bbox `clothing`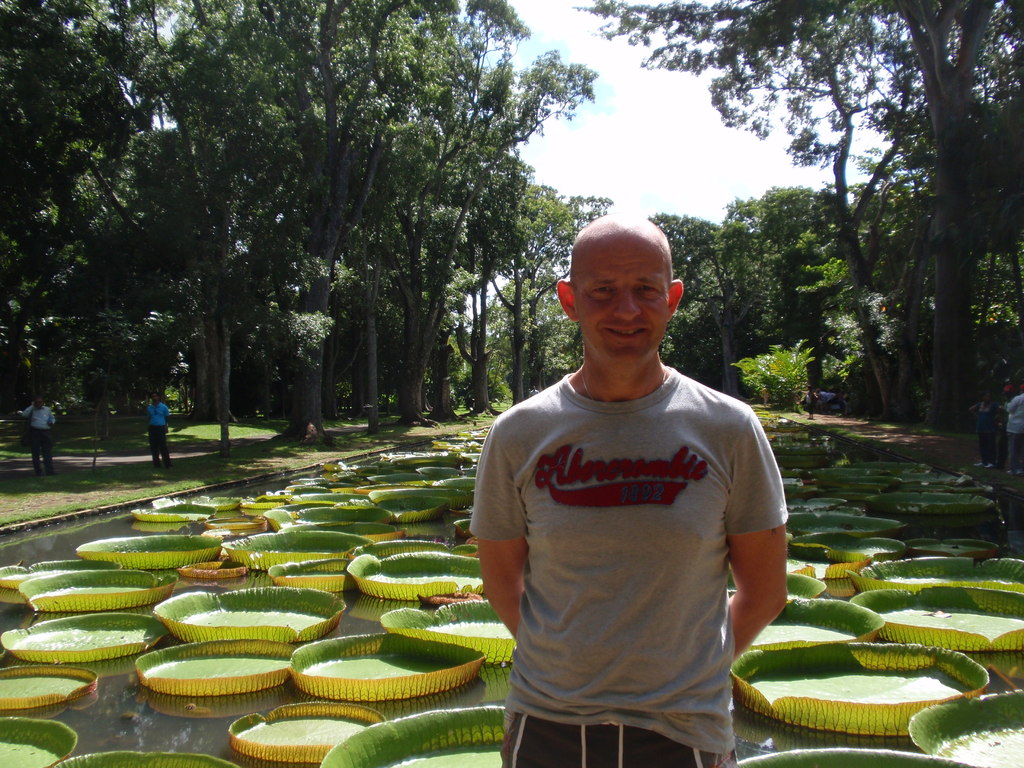
{"x1": 474, "y1": 335, "x2": 790, "y2": 744}
